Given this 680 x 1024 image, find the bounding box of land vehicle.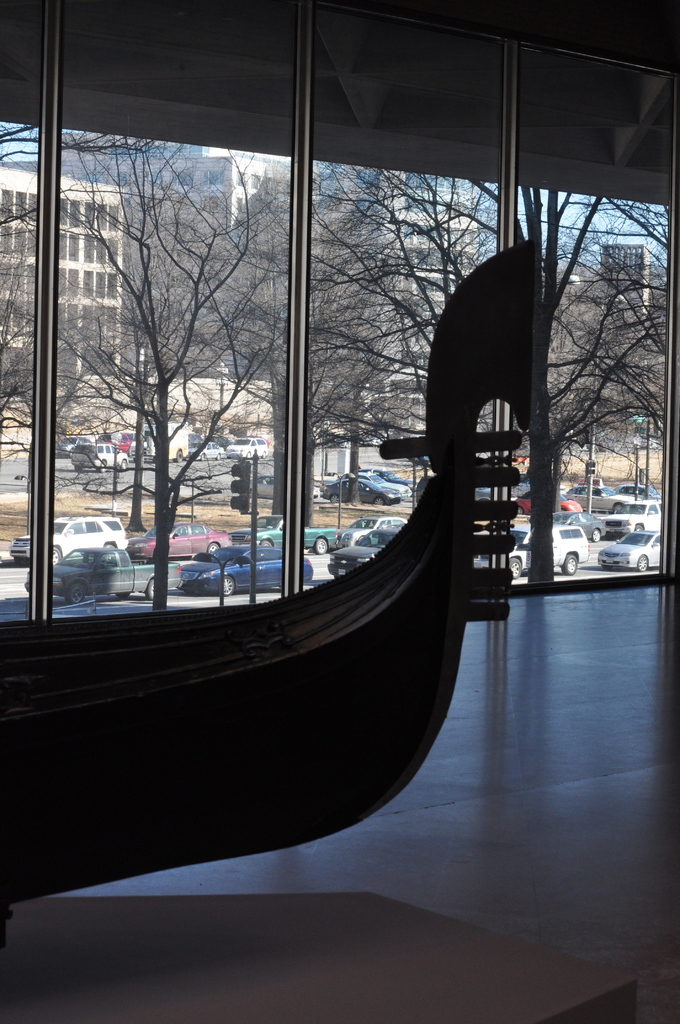
576/483/632/508.
